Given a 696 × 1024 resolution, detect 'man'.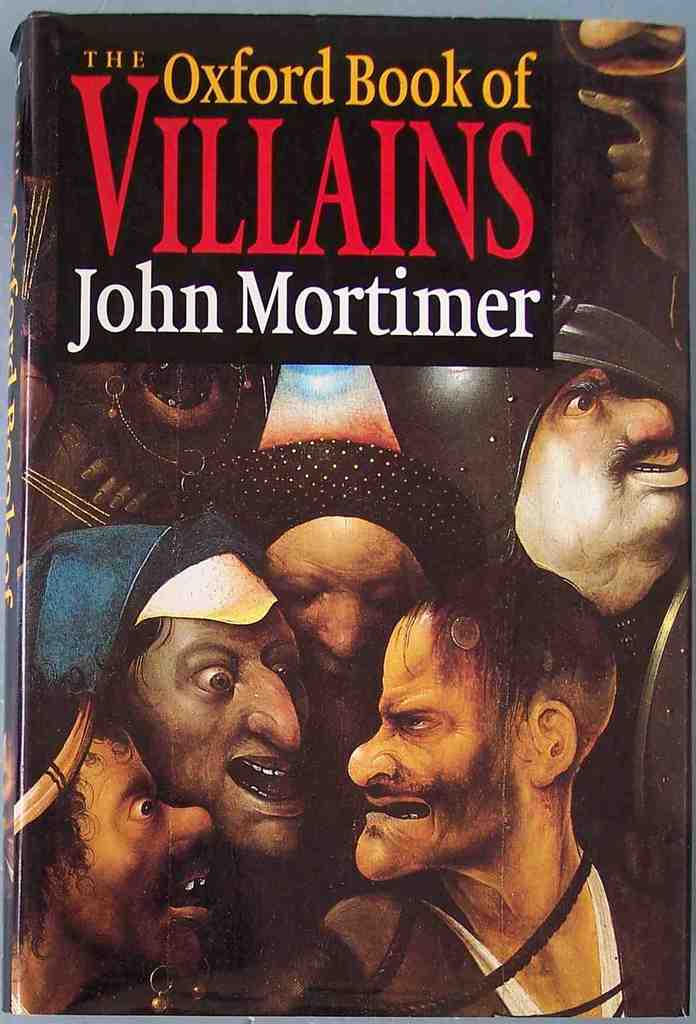
[x1=22, y1=513, x2=314, y2=877].
